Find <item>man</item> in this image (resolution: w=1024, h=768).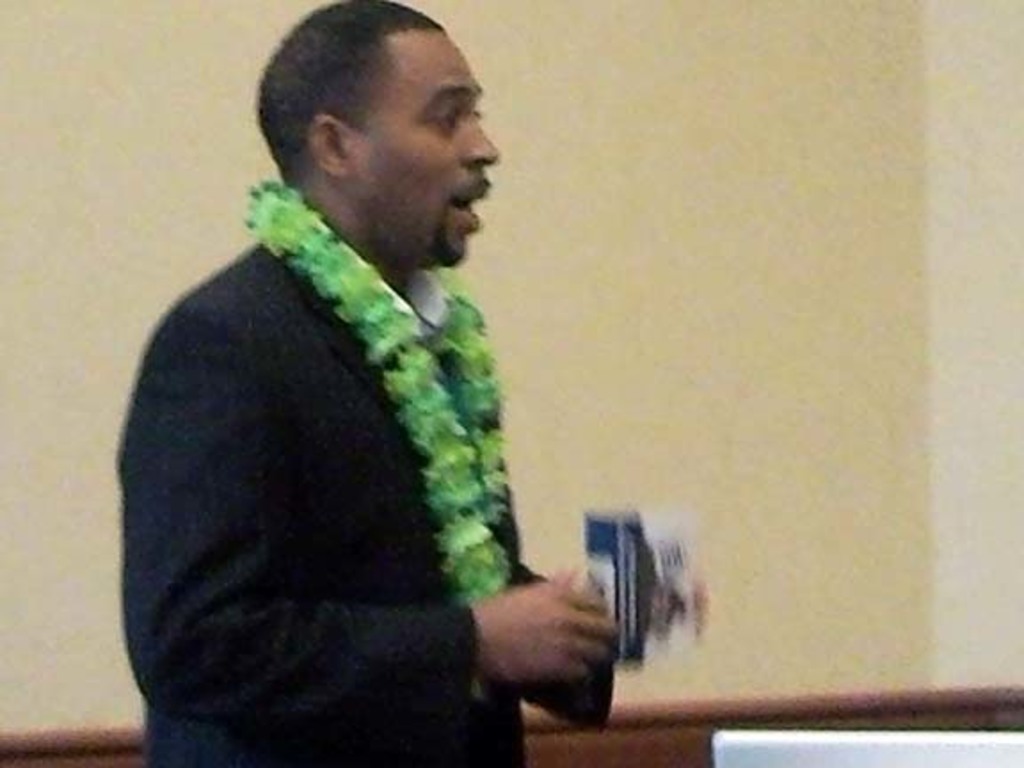
l=114, t=0, r=574, b=767.
